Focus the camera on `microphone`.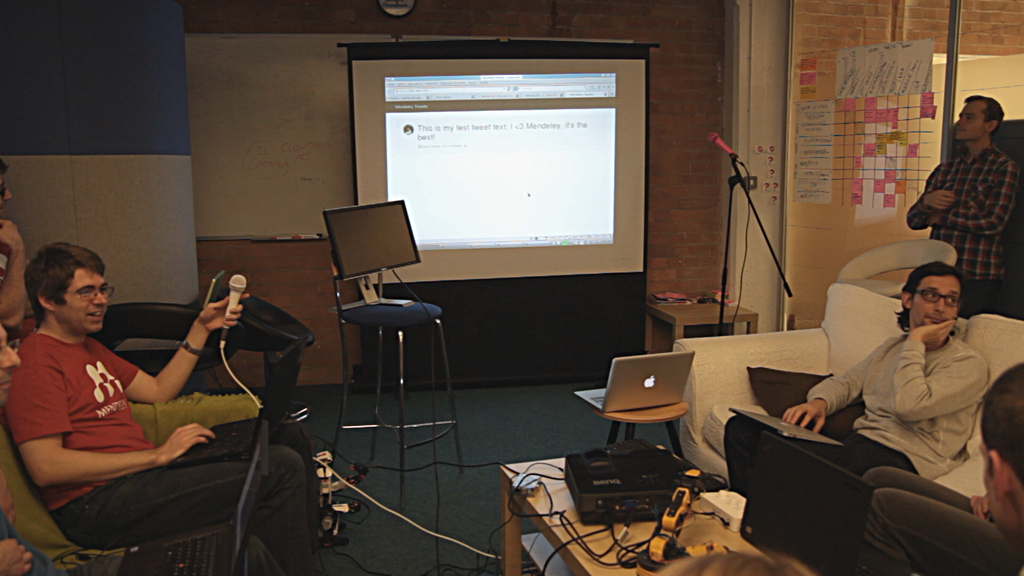
Focus region: pyautogui.locateOnScreen(706, 131, 740, 166).
